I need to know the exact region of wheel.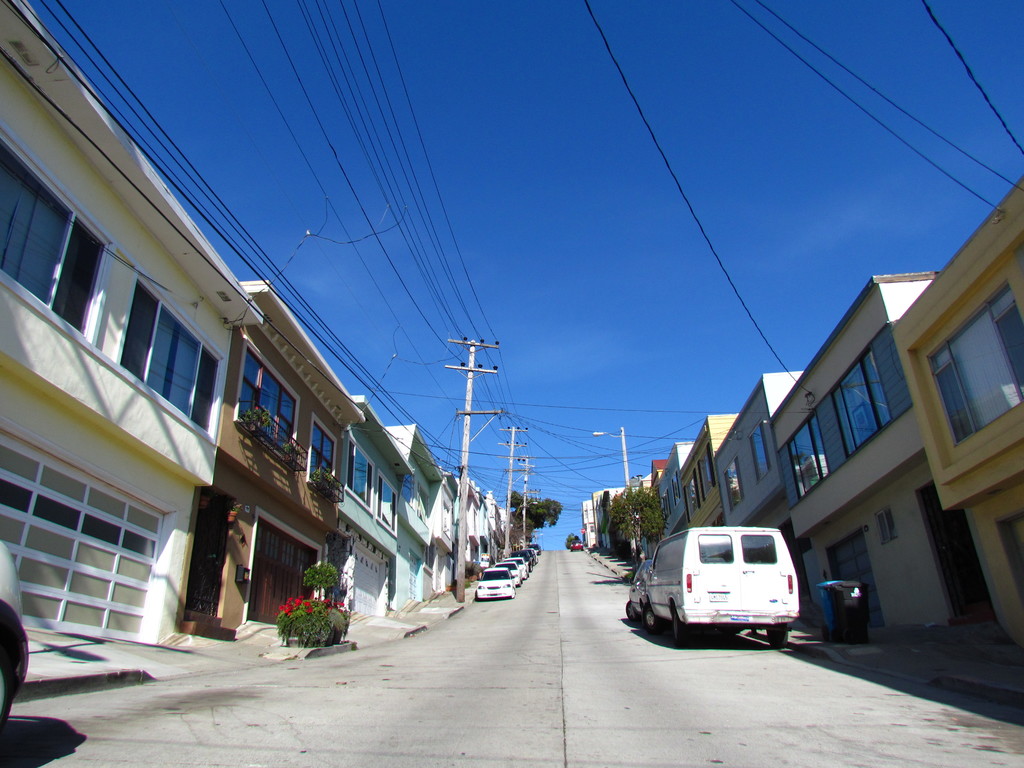
Region: BBox(663, 607, 691, 645).
